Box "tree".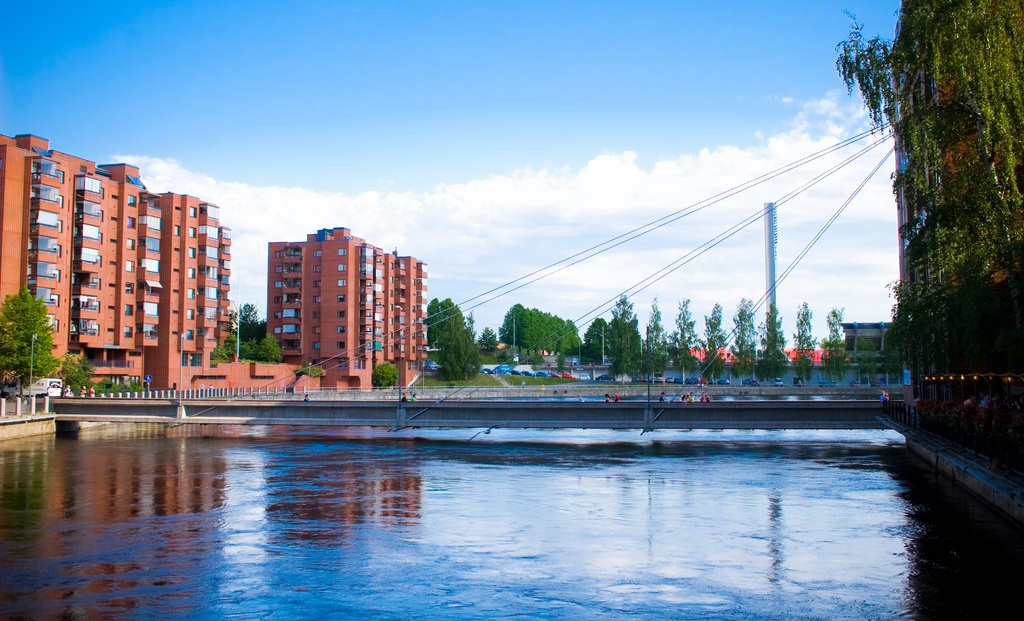
[x1=762, y1=303, x2=788, y2=377].
